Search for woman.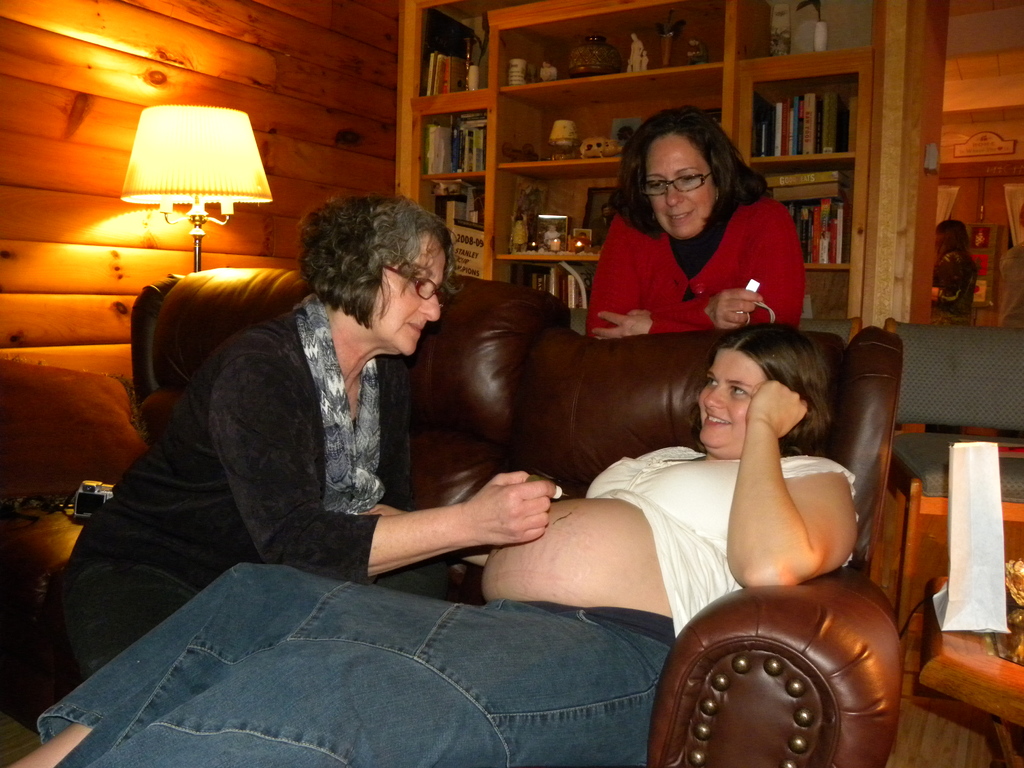
Found at detection(3, 321, 865, 767).
